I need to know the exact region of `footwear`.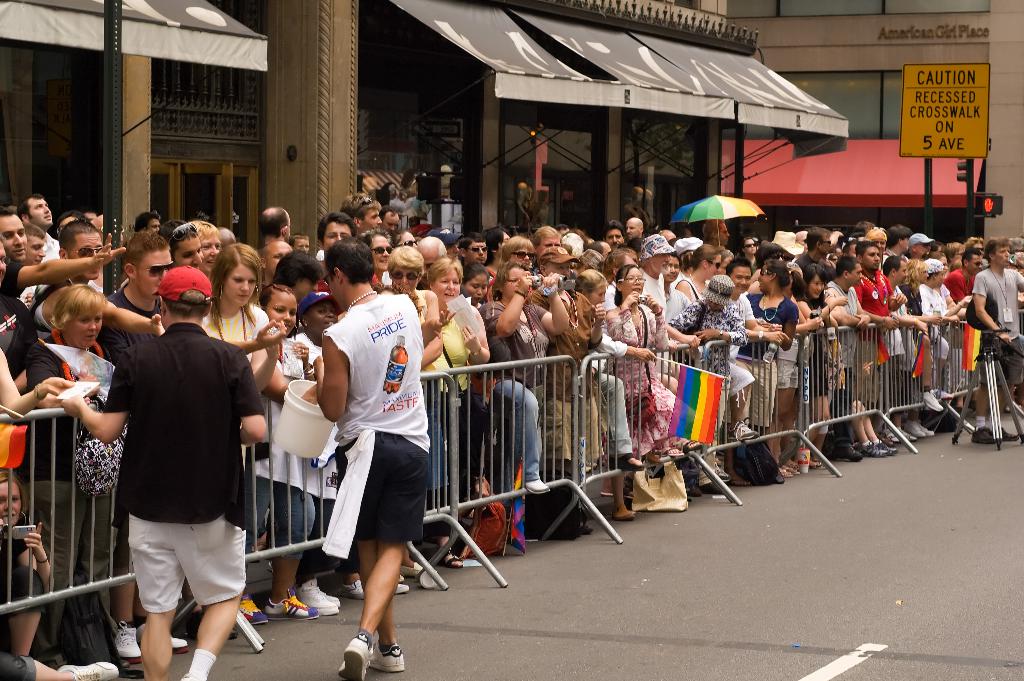
Region: box=[904, 422, 939, 439].
